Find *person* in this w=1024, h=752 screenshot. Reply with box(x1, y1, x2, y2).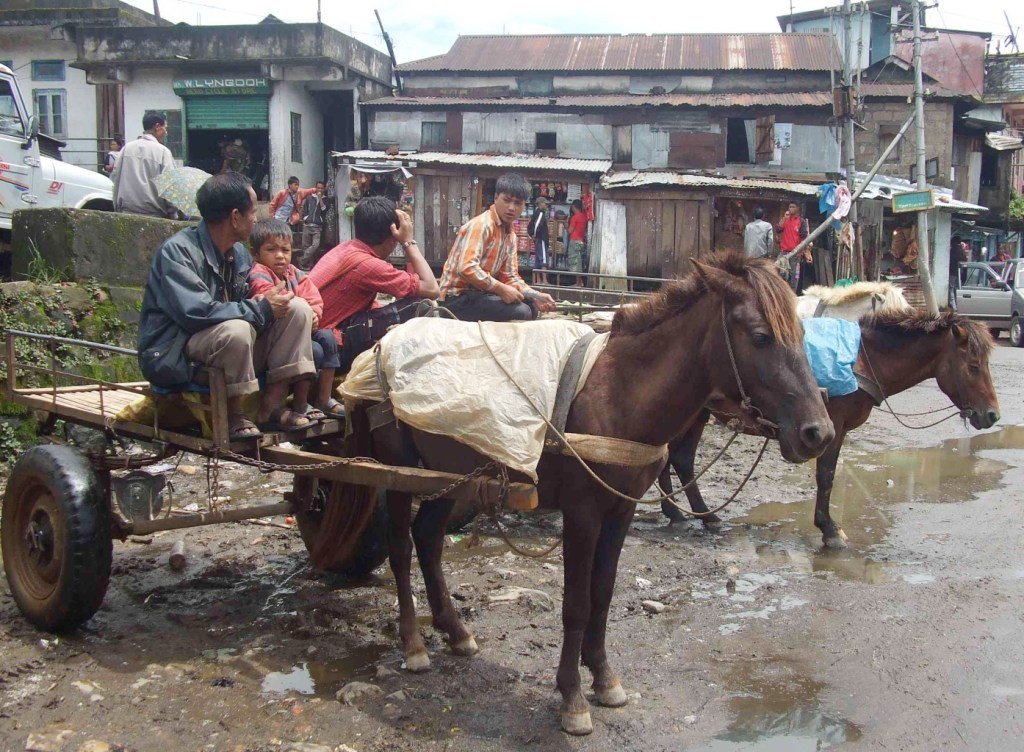
box(431, 185, 547, 324).
